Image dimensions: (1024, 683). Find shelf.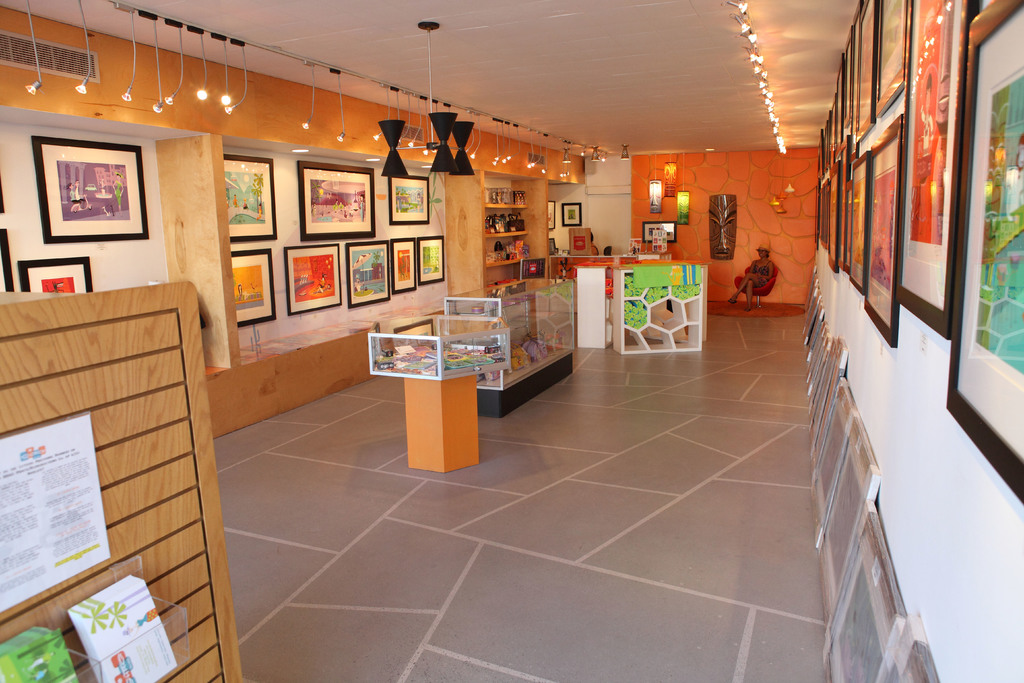
l=477, t=227, r=532, b=243.
